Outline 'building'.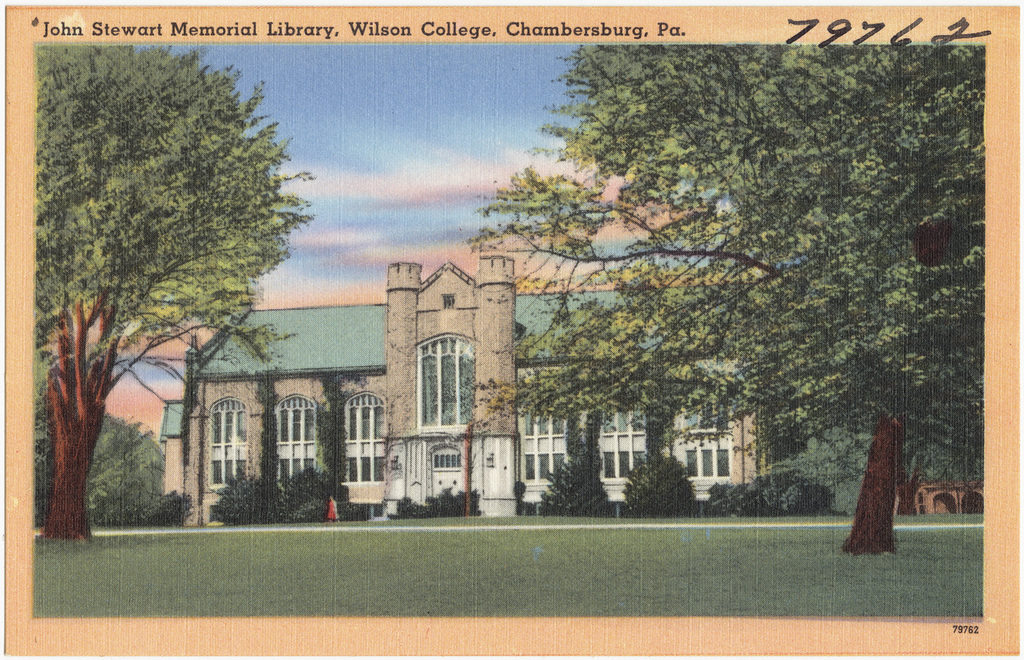
Outline: x1=160 y1=253 x2=866 y2=514.
